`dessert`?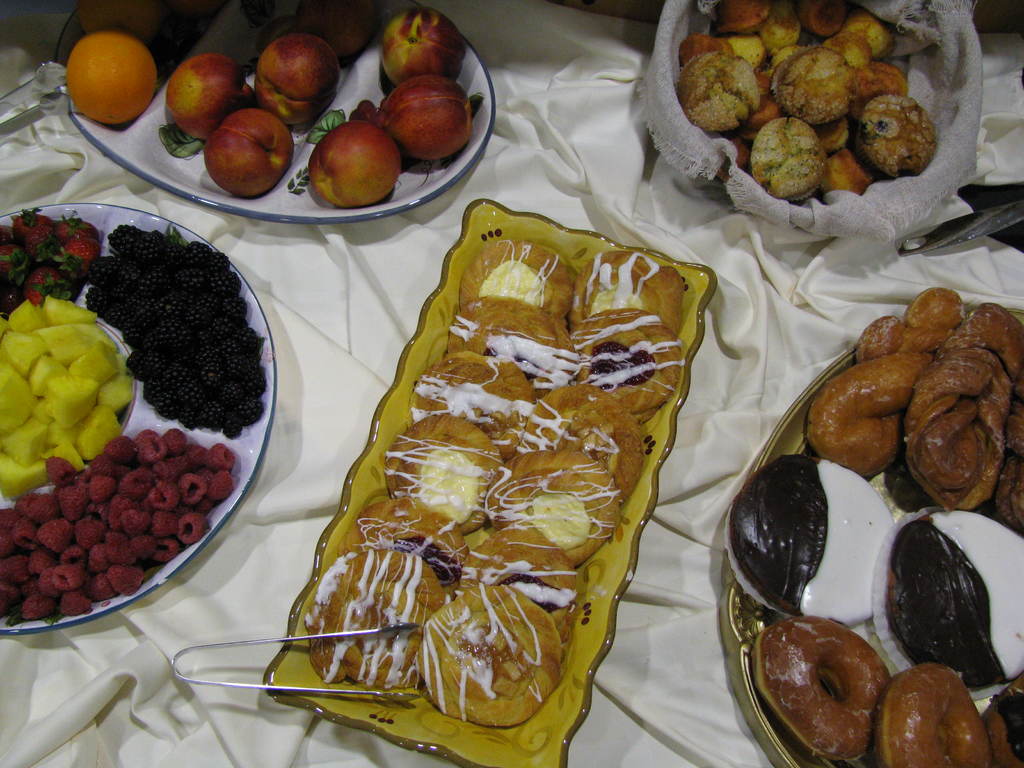
(680,56,757,113)
